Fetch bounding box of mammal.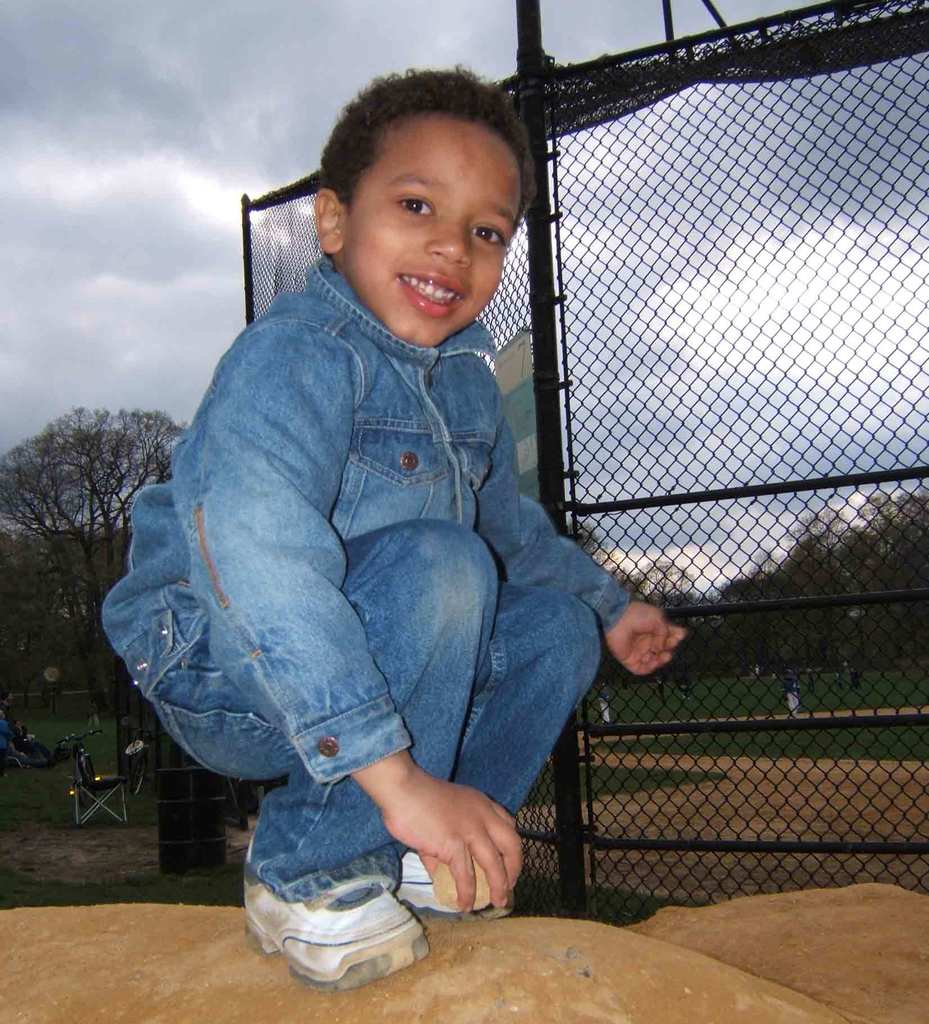
Bbox: rect(595, 679, 612, 723).
